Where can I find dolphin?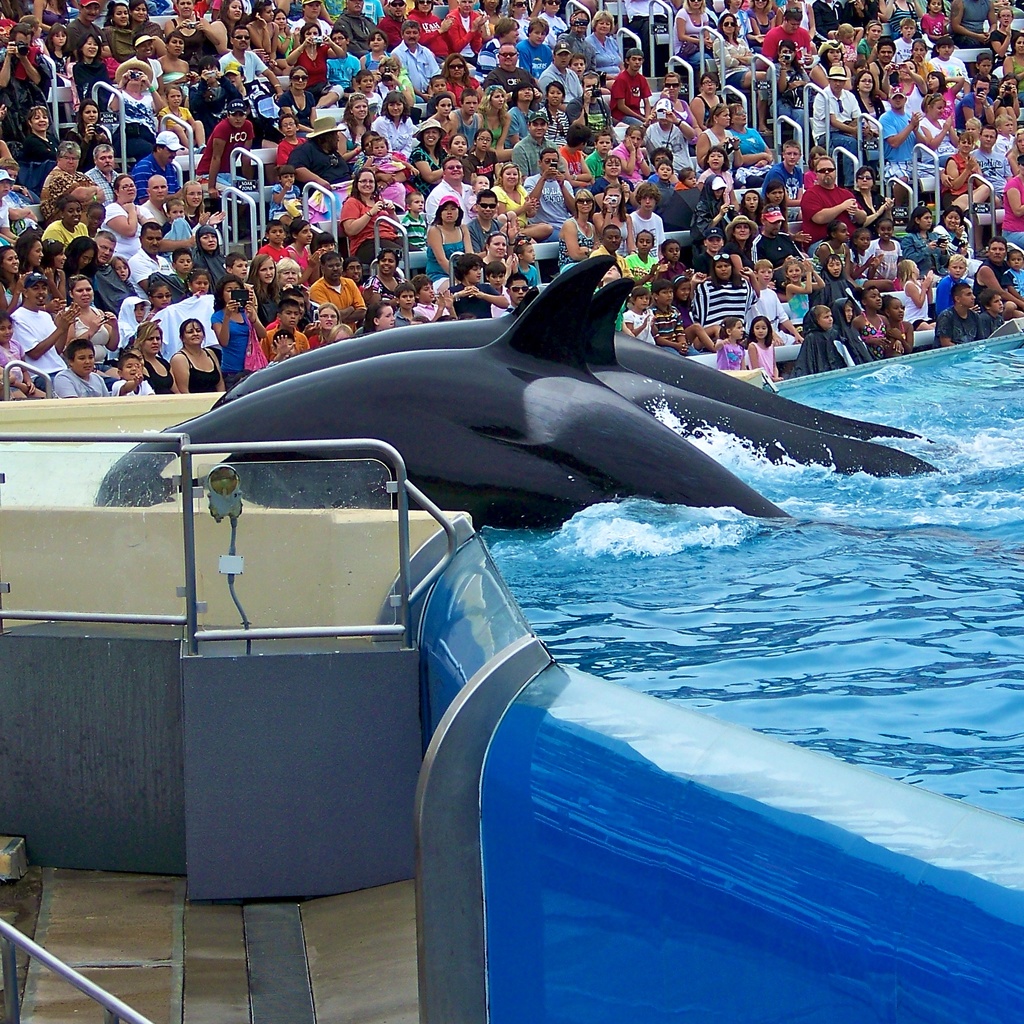
You can find it at box(586, 274, 930, 486).
